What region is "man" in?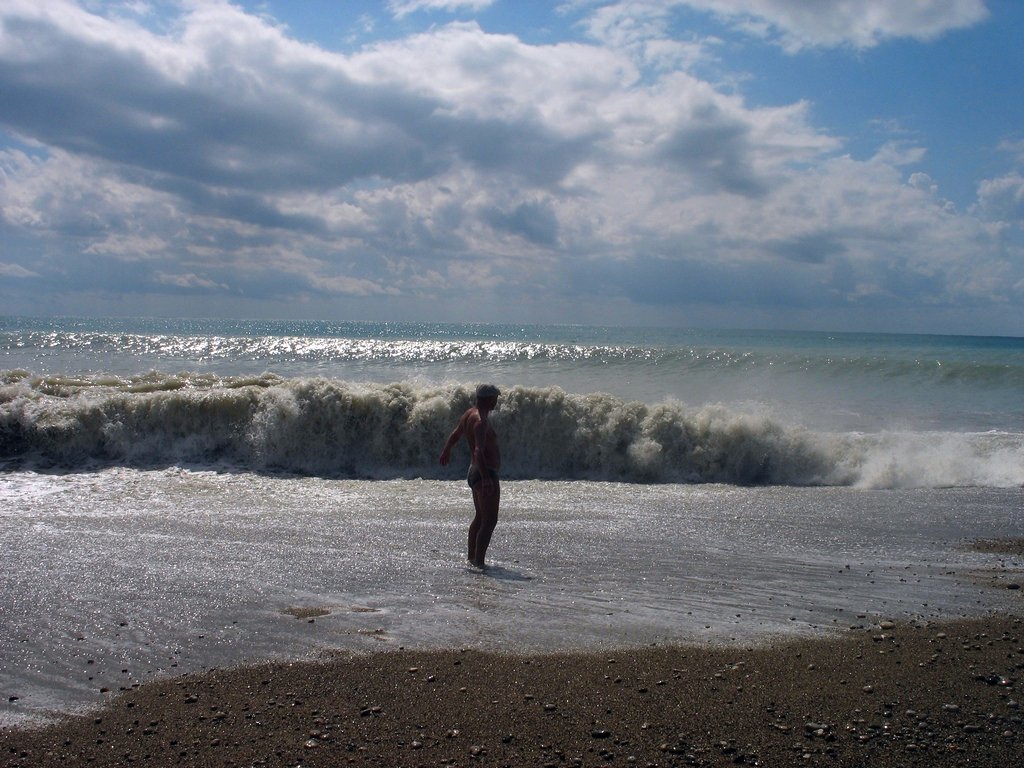
Rect(437, 384, 501, 569).
